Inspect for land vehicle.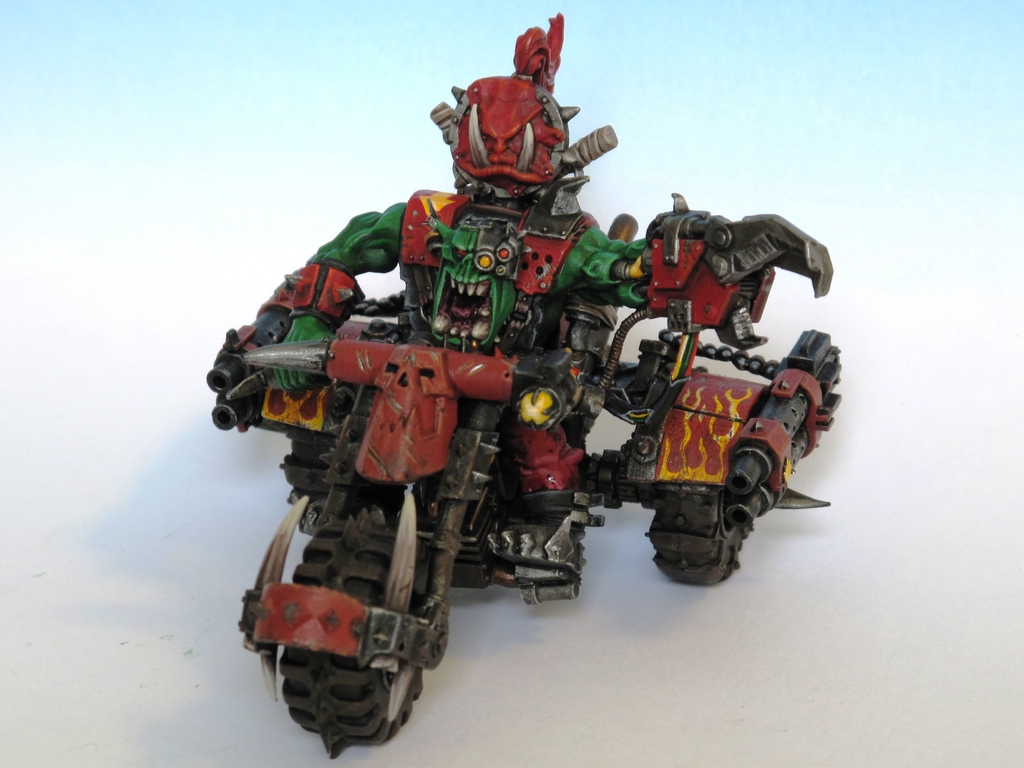
Inspection: 185, 173, 862, 710.
